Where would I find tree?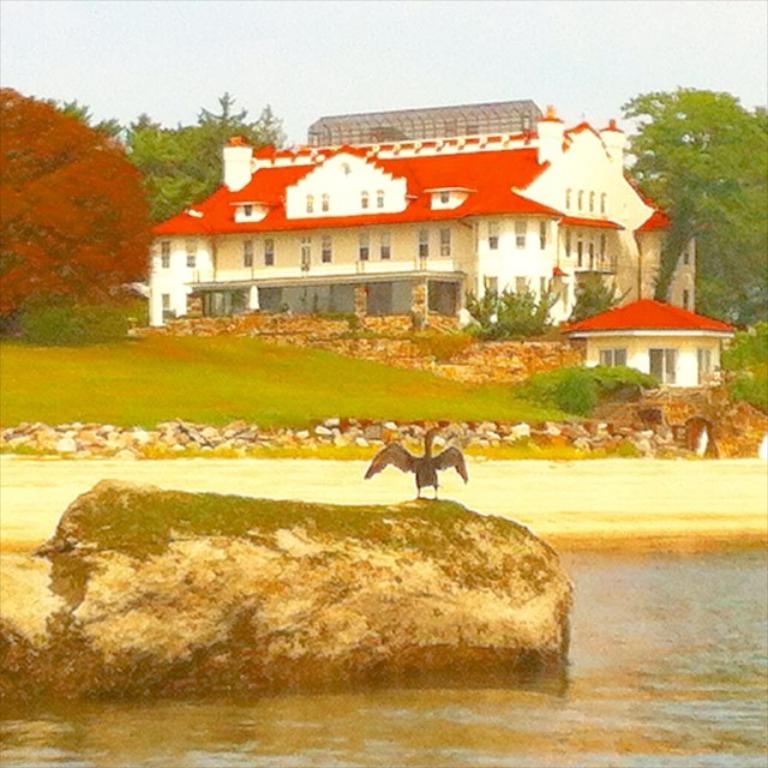
At [x1=121, y1=114, x2=283, y2=234].
